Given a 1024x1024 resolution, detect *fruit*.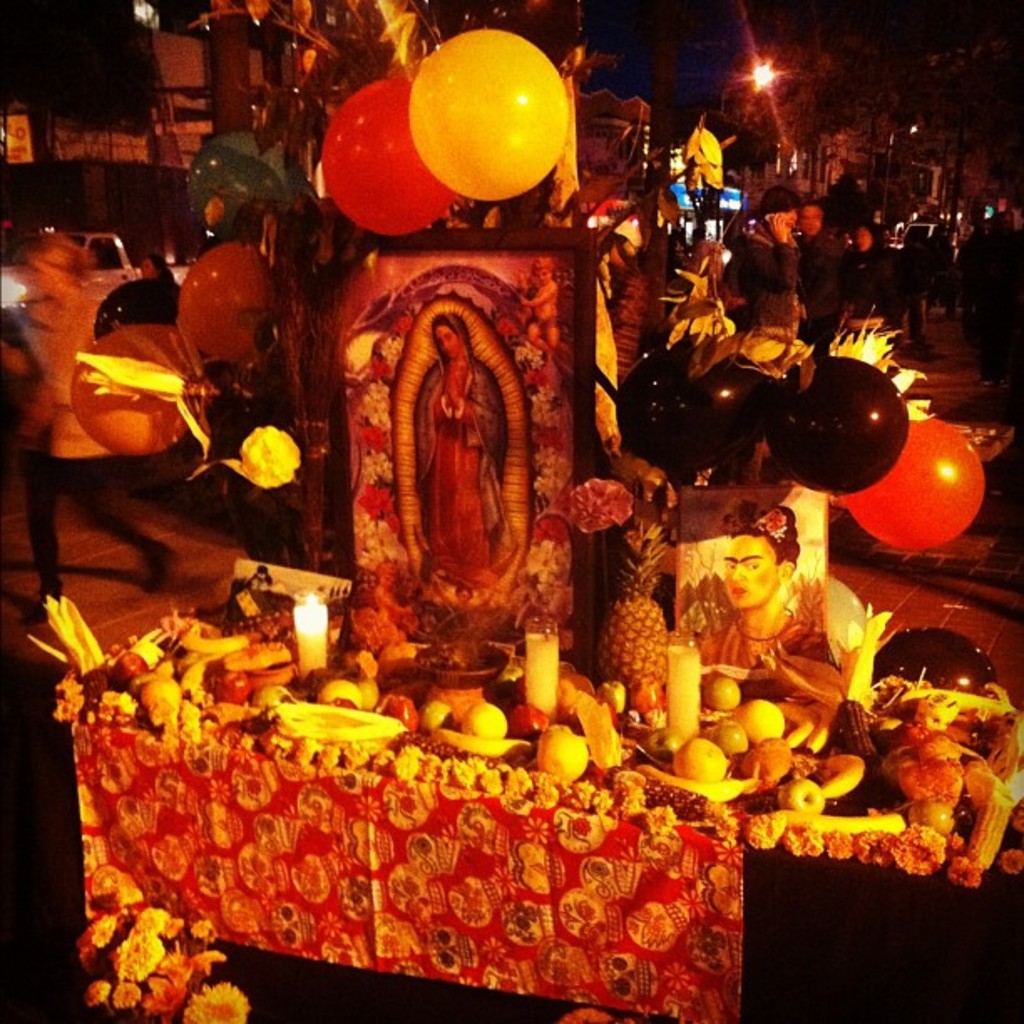
(x1=776, y1=346, x2=905, y2=502).
